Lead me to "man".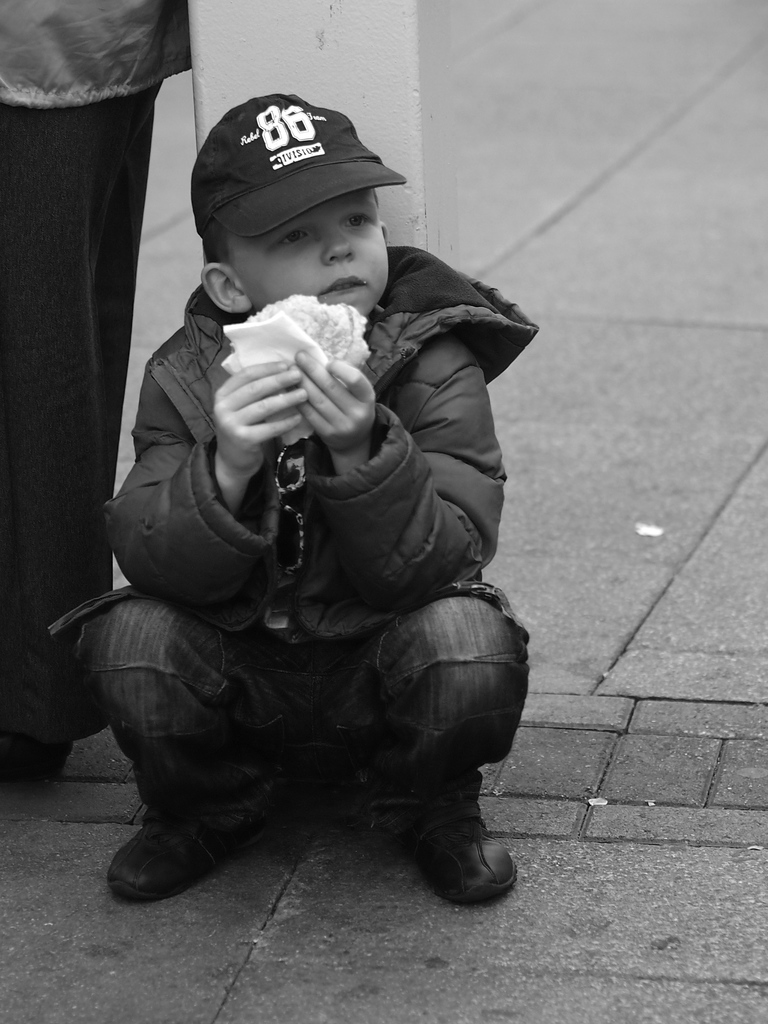
Lead to bbox(90, 105, 560, 792).
